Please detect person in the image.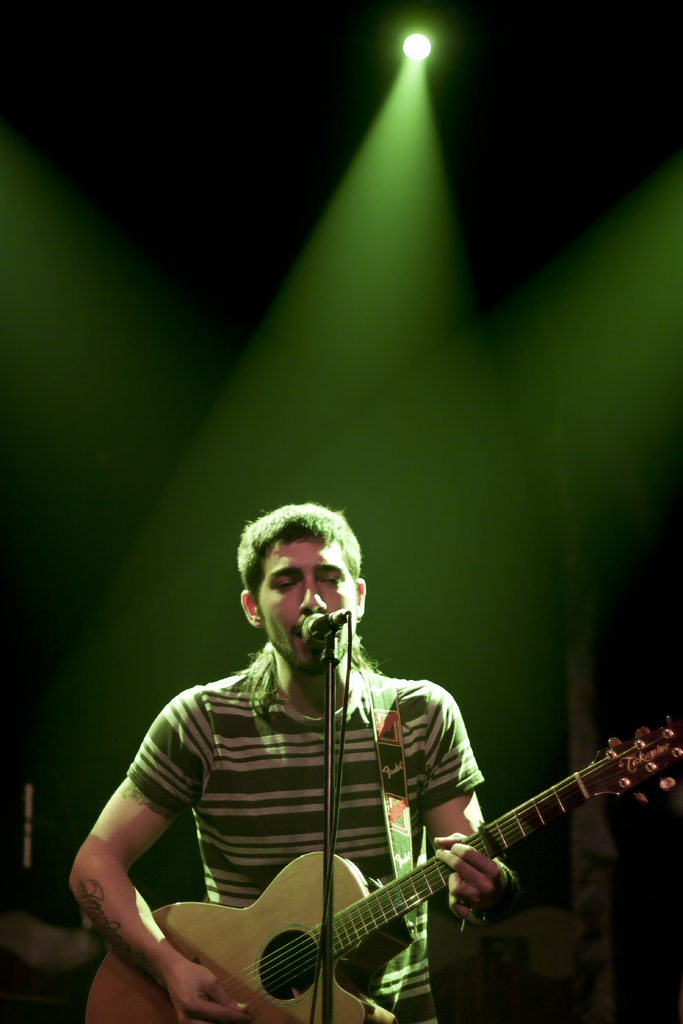
detection(69, 500, 520, 1023).
